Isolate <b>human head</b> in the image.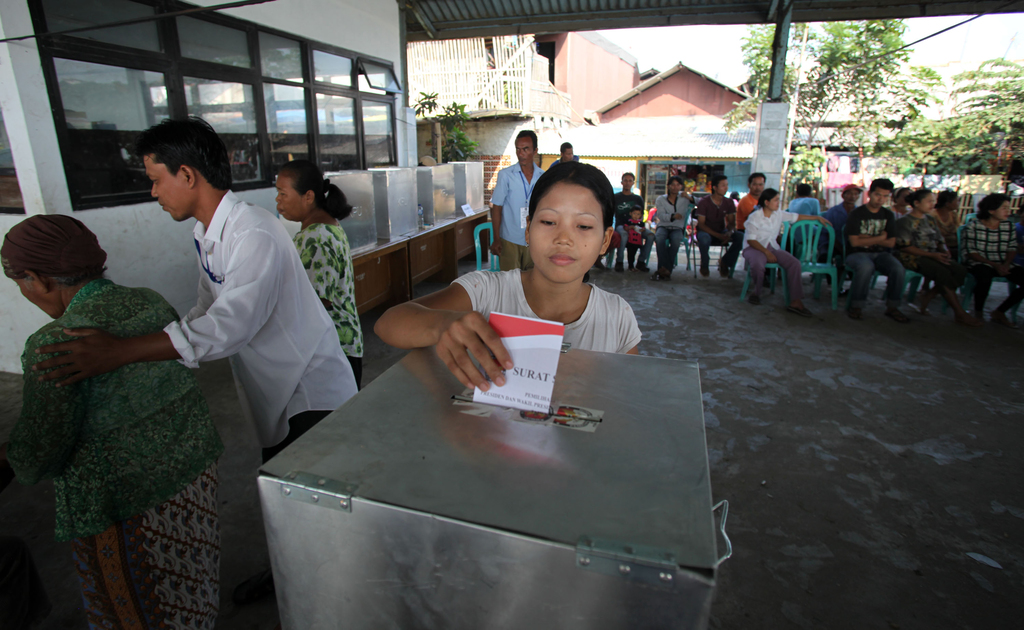
Isolated region: <region>866, 178, 892, 209</region>.
